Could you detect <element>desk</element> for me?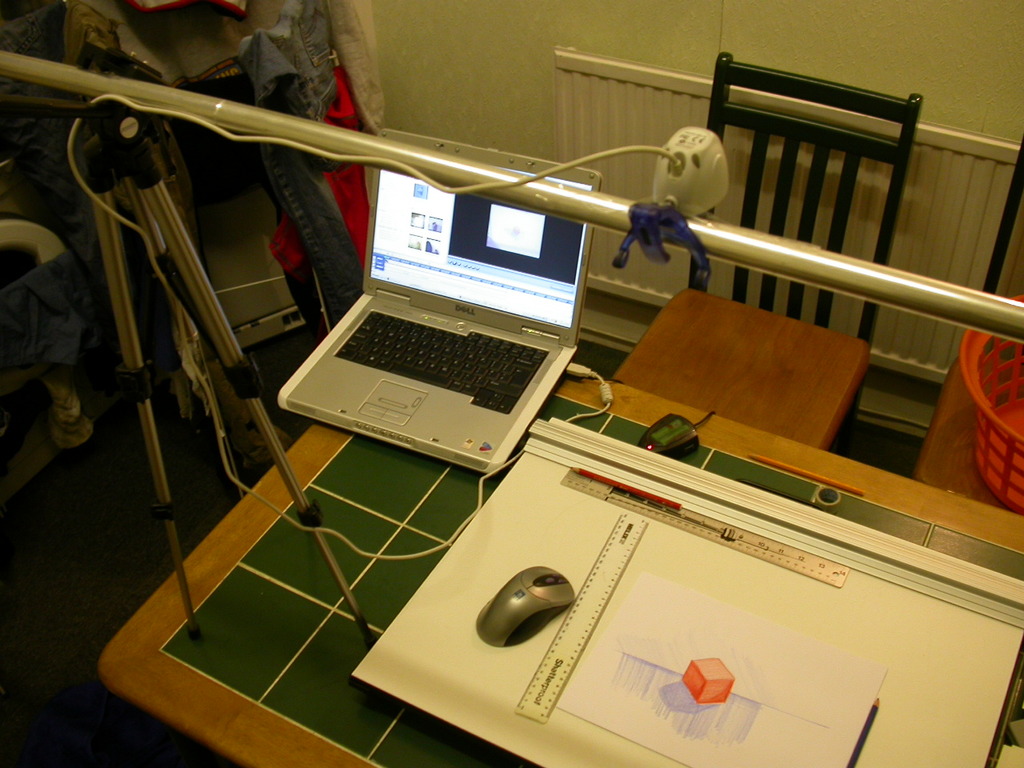
Detection result: 153, 131, 1023, 741.
